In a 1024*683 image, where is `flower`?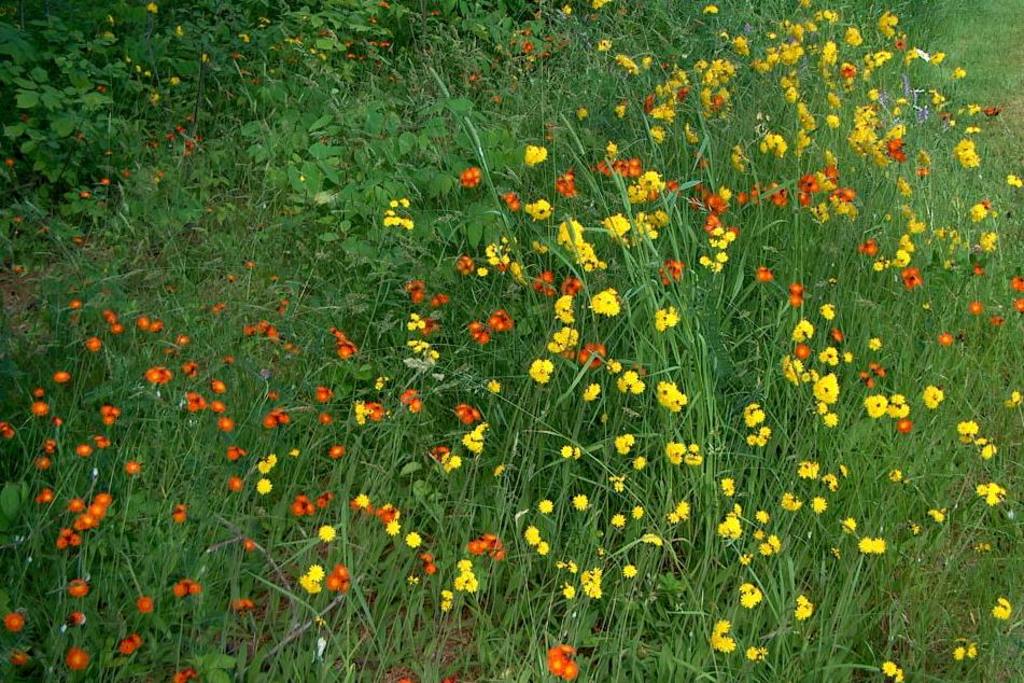
locate(52, 368, 69, 386).
